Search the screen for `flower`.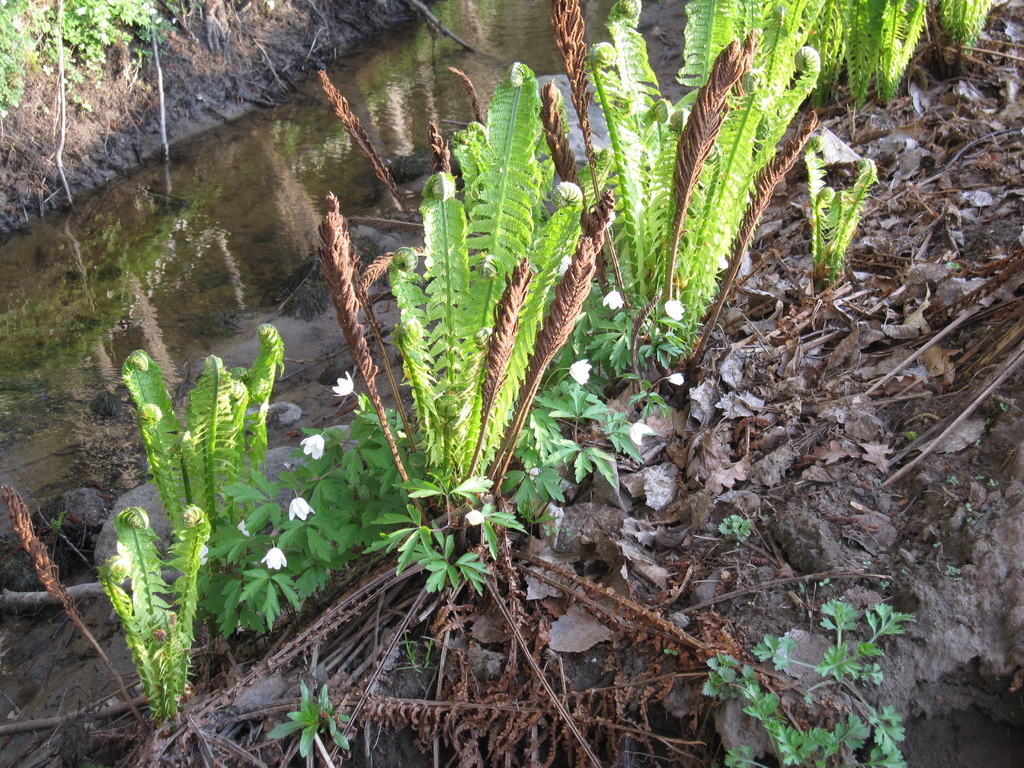
Found at bbox=(628, 419, 650, 444).
